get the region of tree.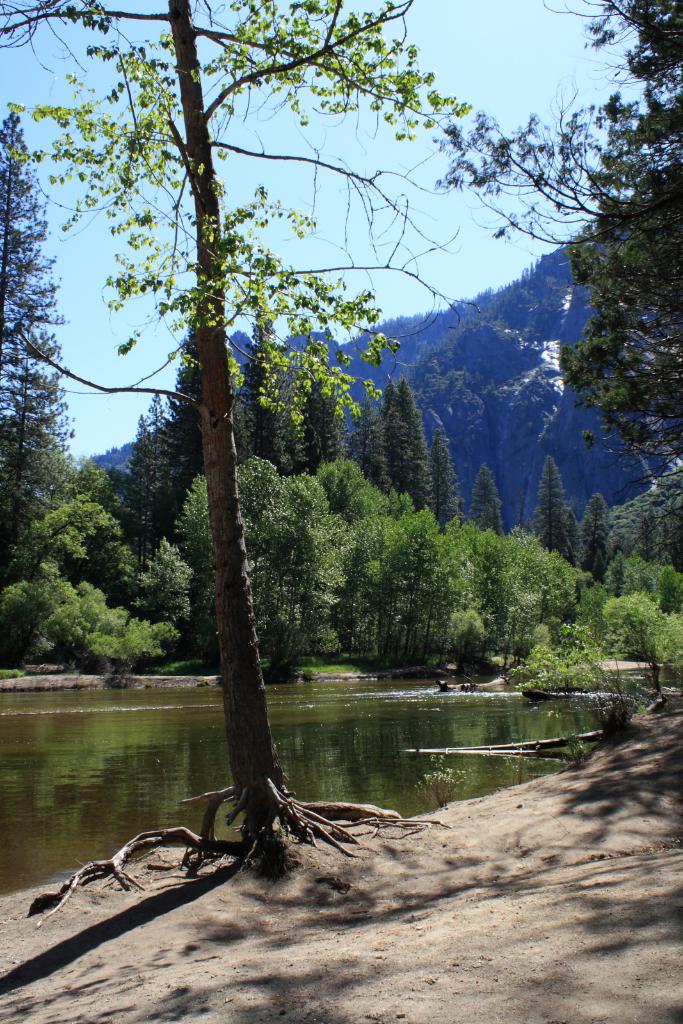
0 0 473 927.
